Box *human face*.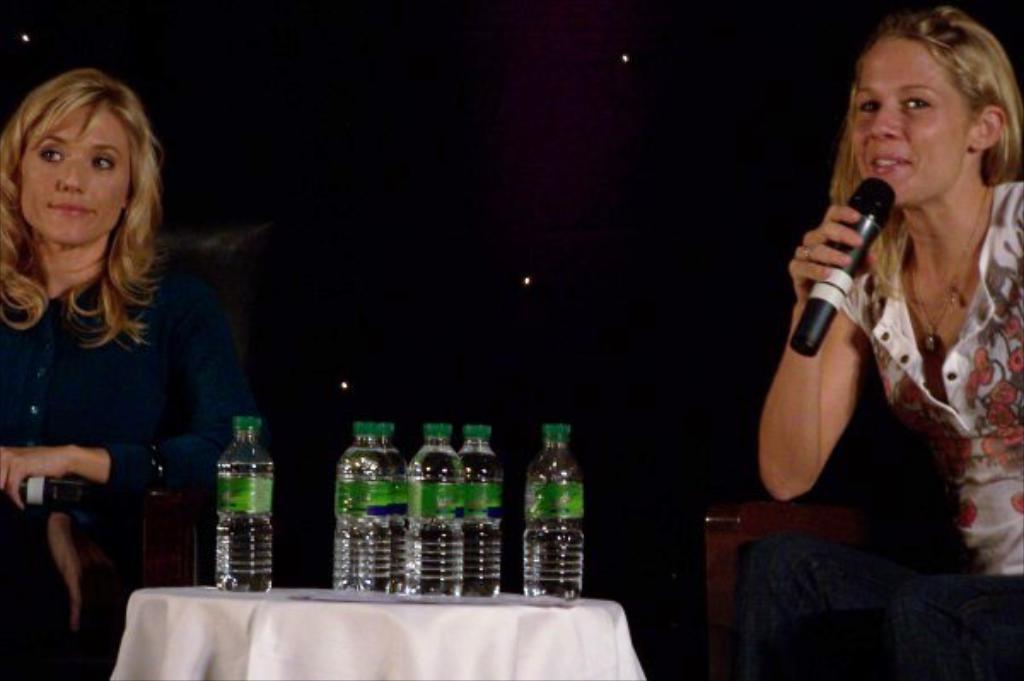
x1=26, y1=106, x2=133, y2=246.
